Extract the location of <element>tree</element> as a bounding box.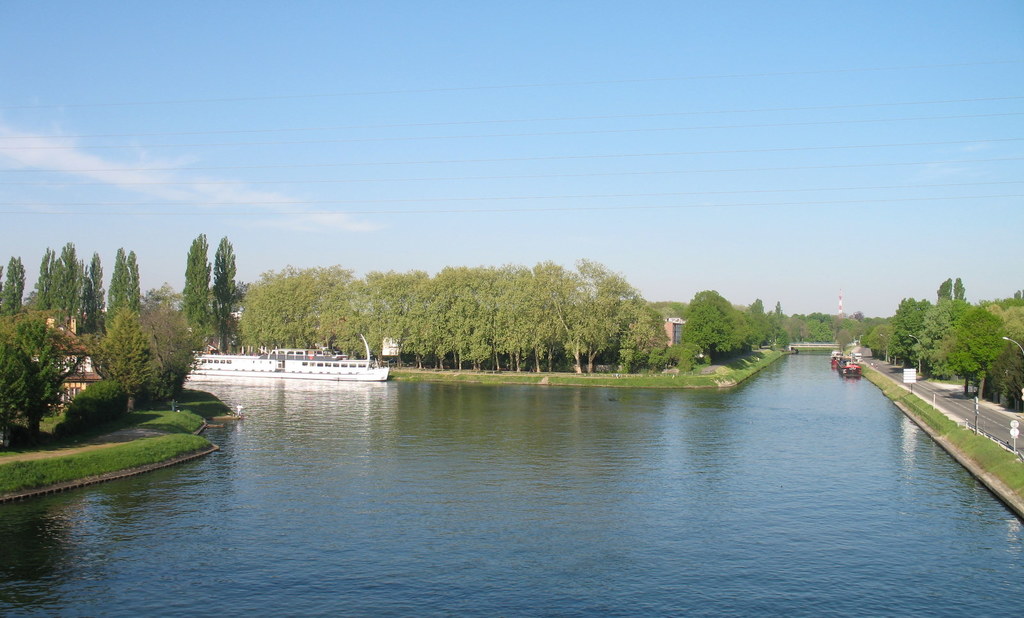
BBox(349, 267, 384, 356).
